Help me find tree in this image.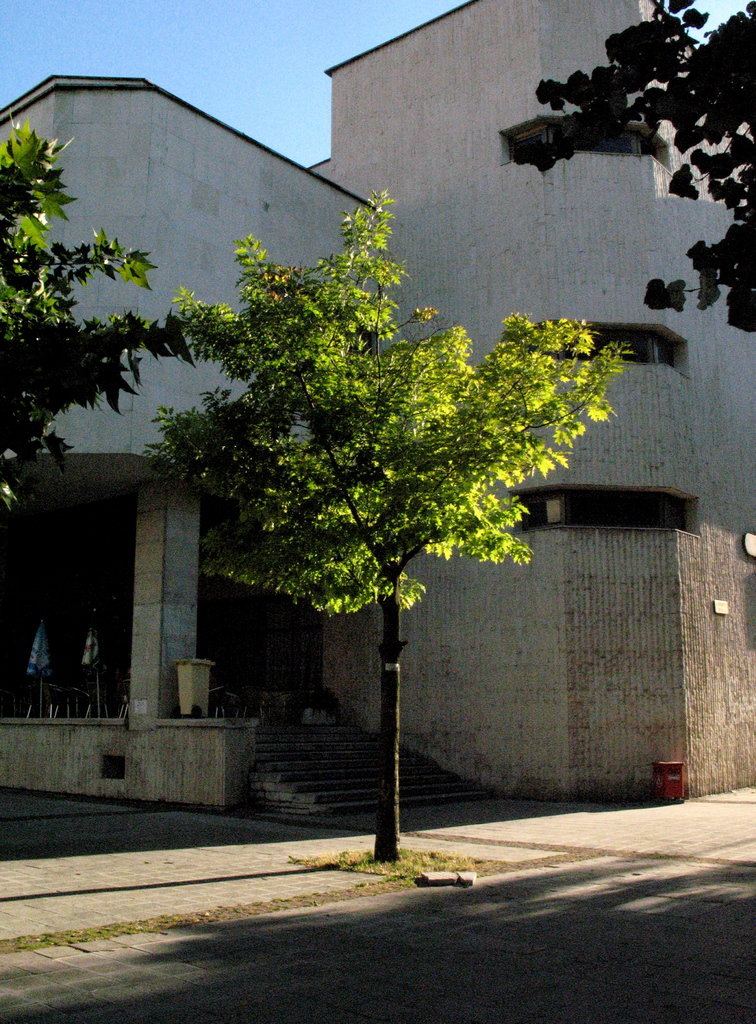
Found it: [150, 184, 627, 863].
